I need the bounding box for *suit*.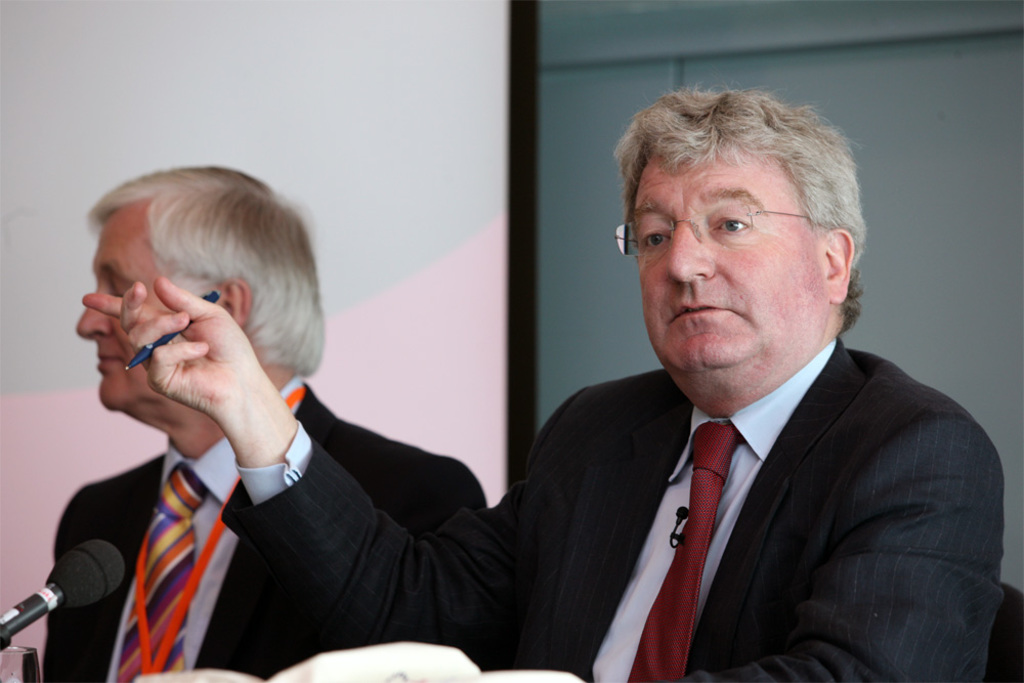
Here it is: <bbox>222, 341, 1005, 681</bbox>.
